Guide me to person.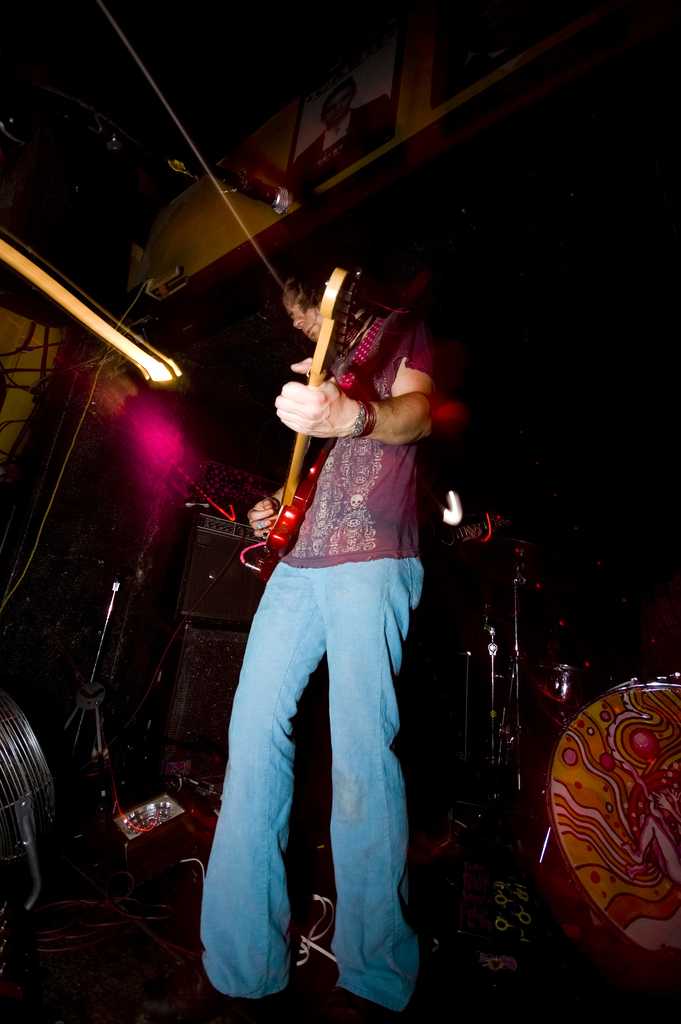
Guidance: box(194, 253, 432, 1023).
